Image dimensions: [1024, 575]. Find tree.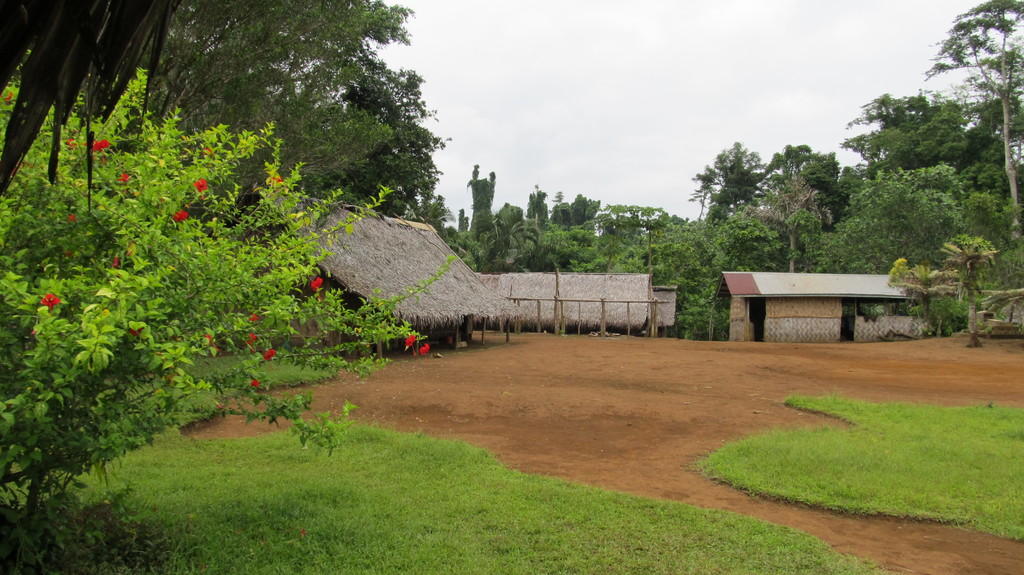
bbox=[748, 173, 831, 276].
